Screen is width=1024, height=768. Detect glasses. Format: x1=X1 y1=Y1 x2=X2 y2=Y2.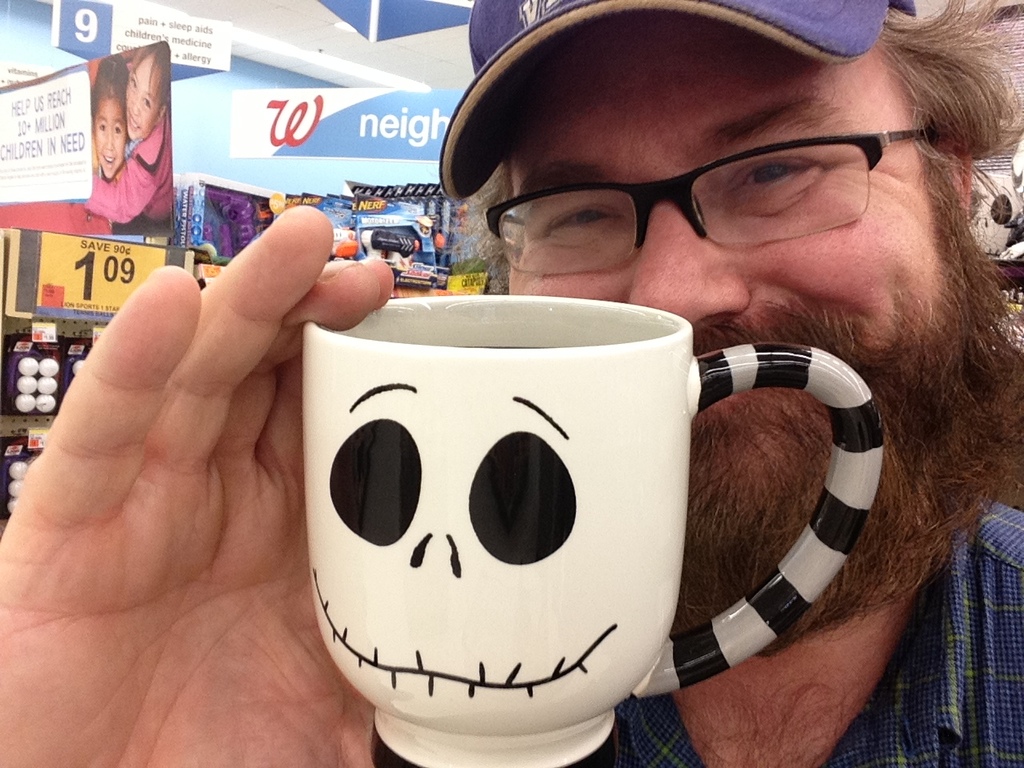
x1=482 y1=125 x2=934 y2=275.
